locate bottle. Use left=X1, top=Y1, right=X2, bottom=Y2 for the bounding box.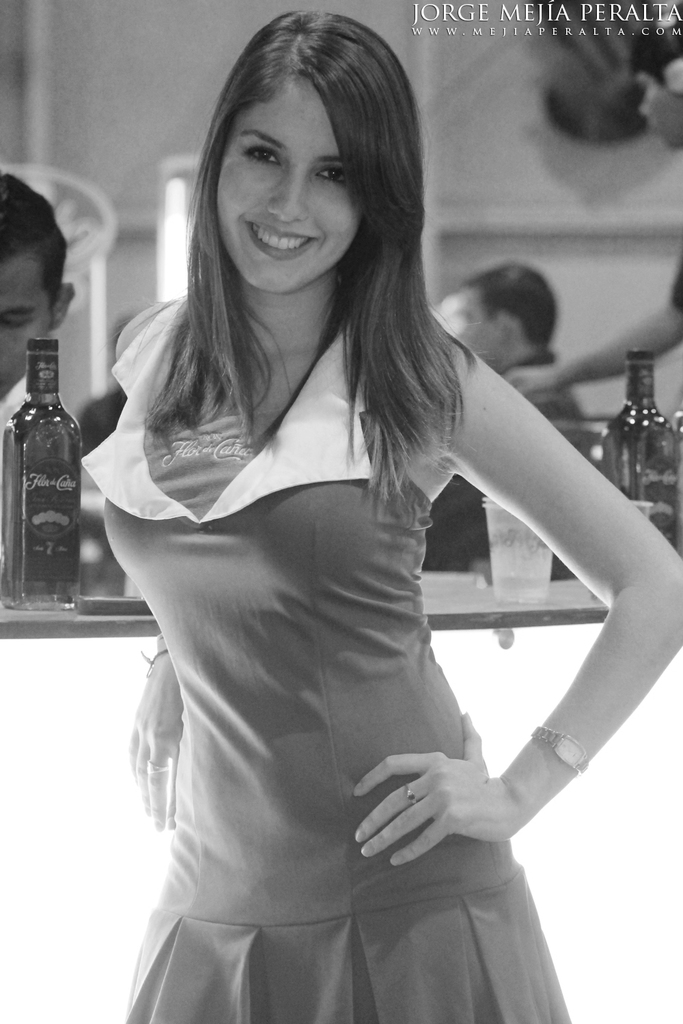
left=611, top=343, right=682, bottom=586.
